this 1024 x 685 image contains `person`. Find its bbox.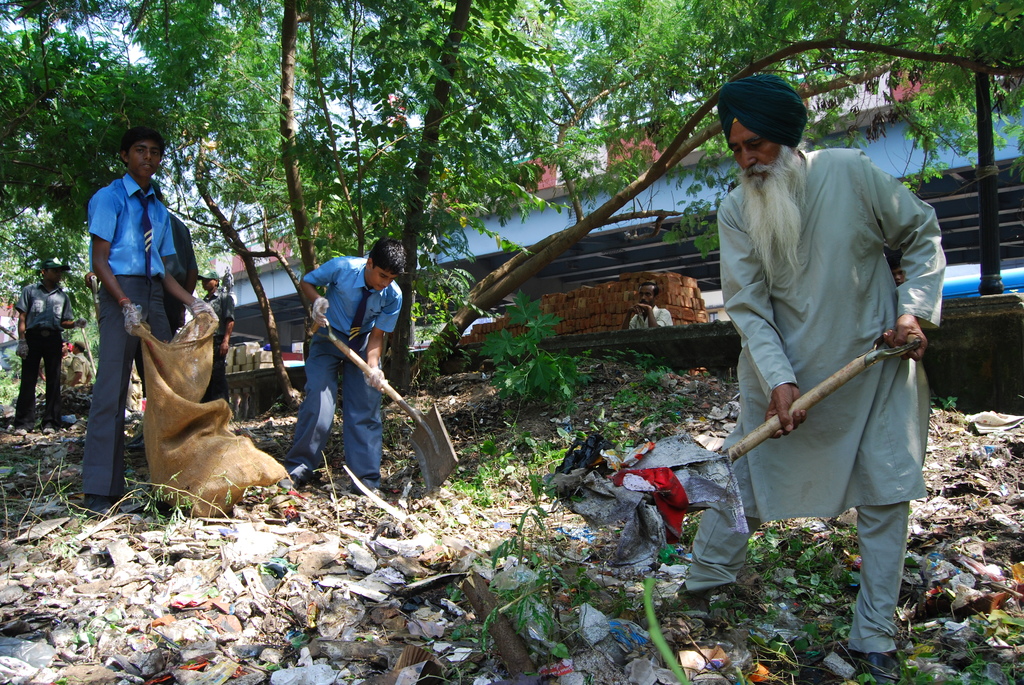
bbox=[289, 234, 393, 505].
